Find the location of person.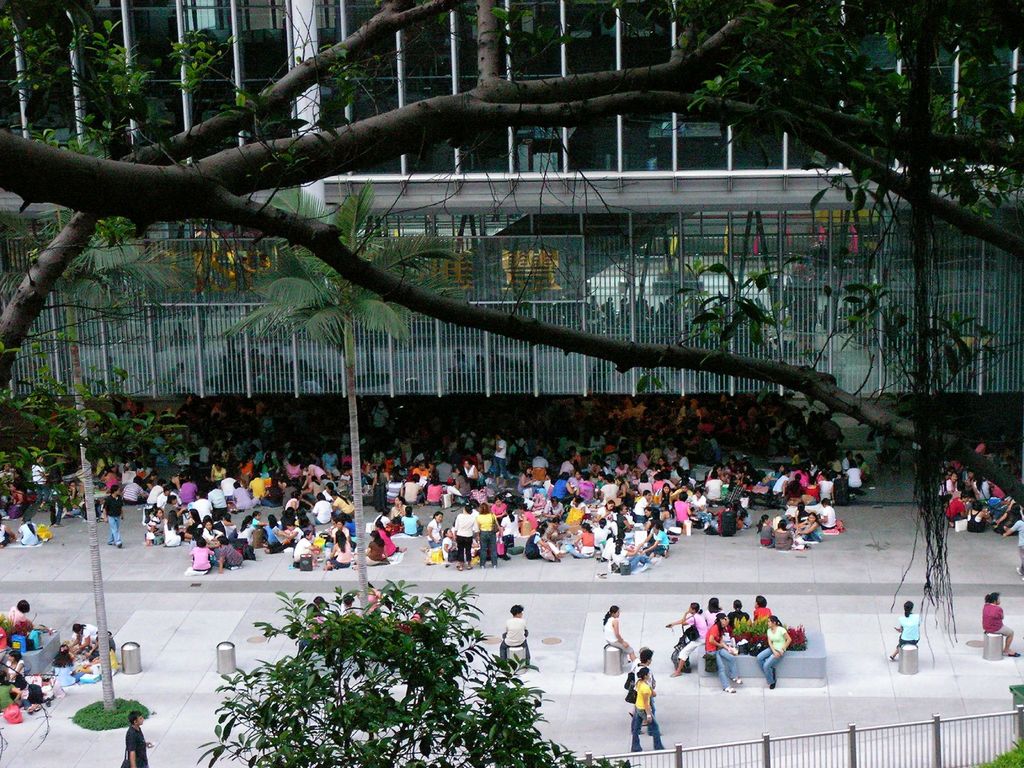
Location: {"x1": 124, "y1": 708, "x2": 152, "y2": 767}.
